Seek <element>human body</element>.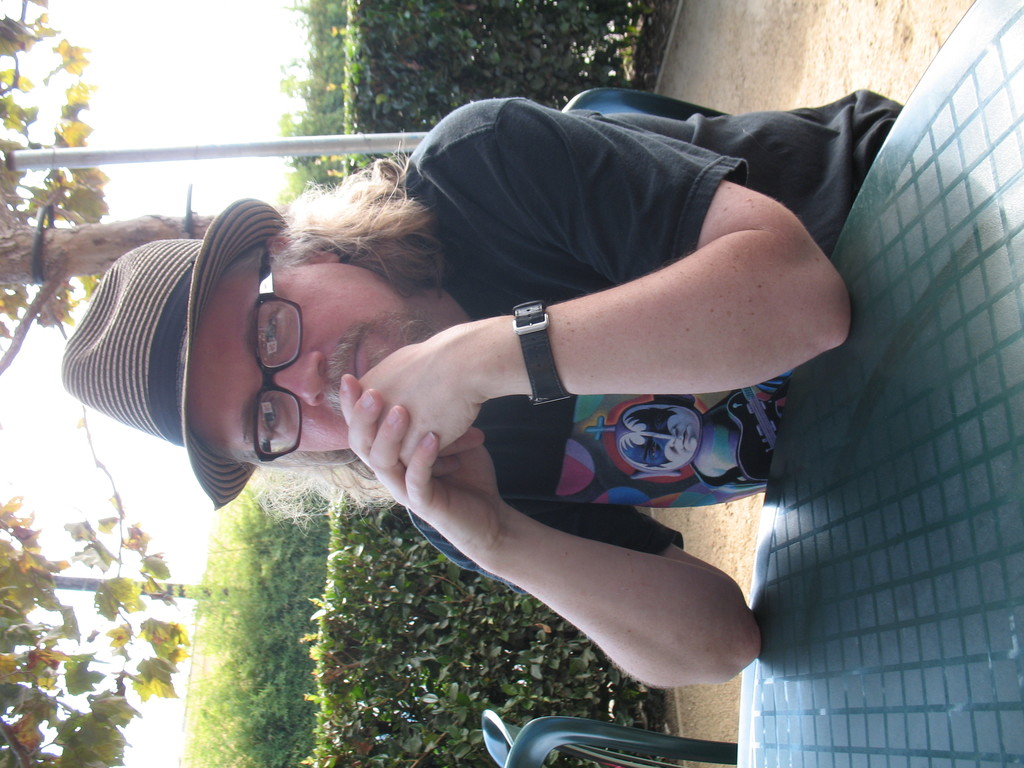
pyautogui.locateOnScreen(70, 127, 886, 732).
